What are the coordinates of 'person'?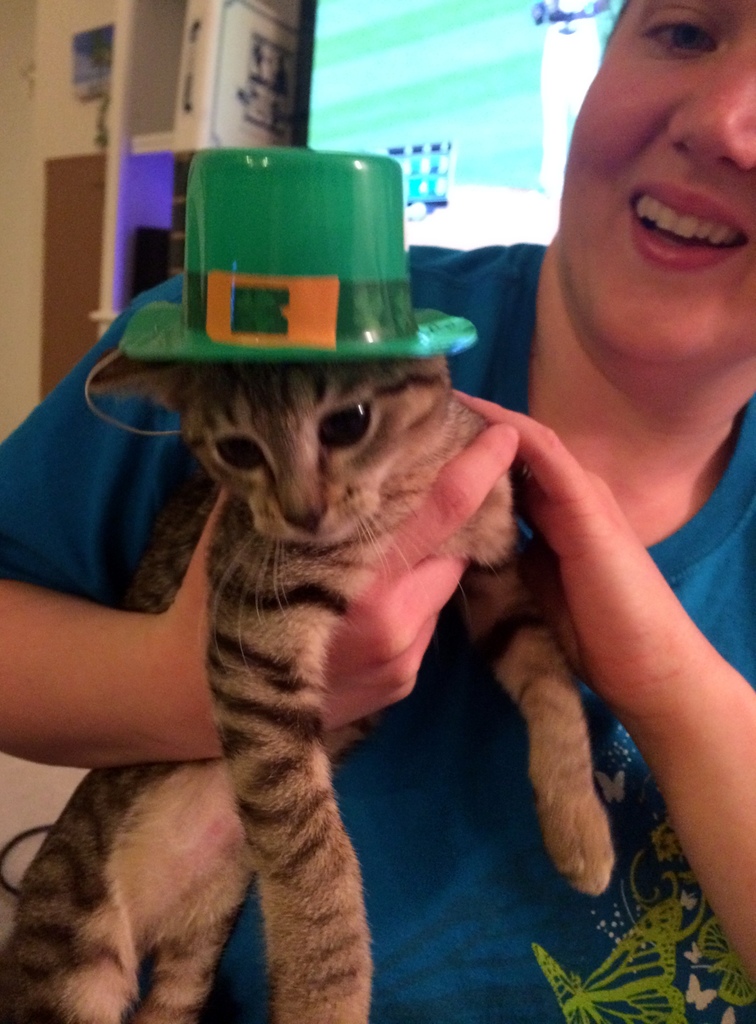
<box>0,1,755,1023</box>.
